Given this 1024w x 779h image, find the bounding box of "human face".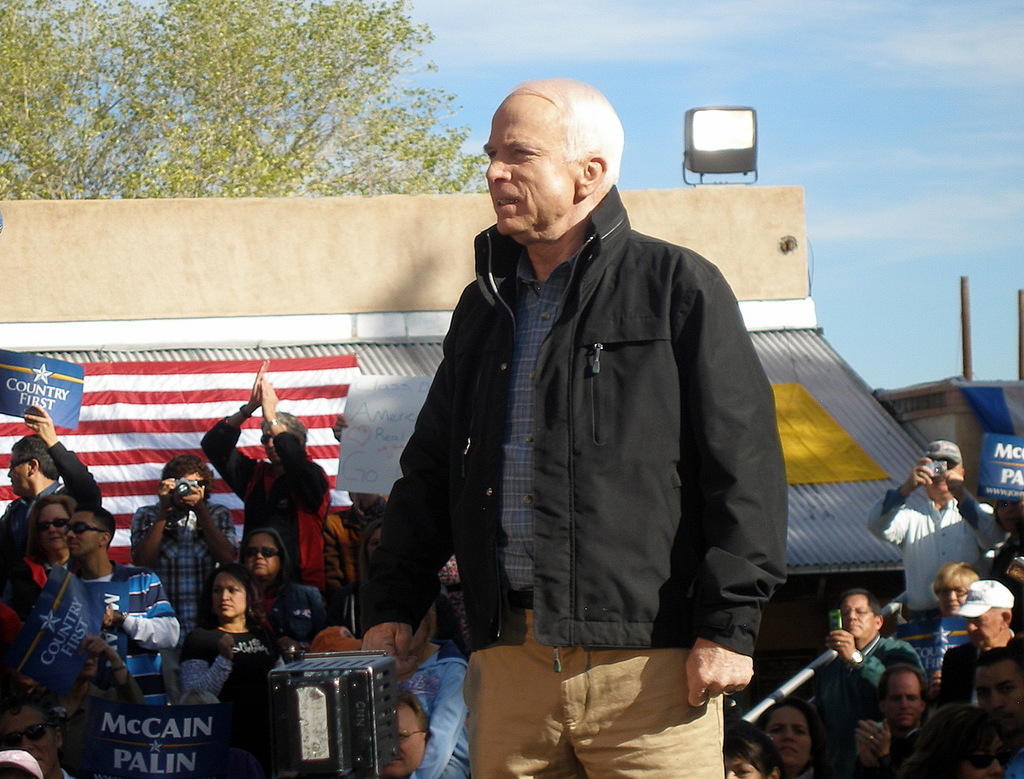
{"x1": 967, "y1": 608, "x2": 999, "y2": 645}.
